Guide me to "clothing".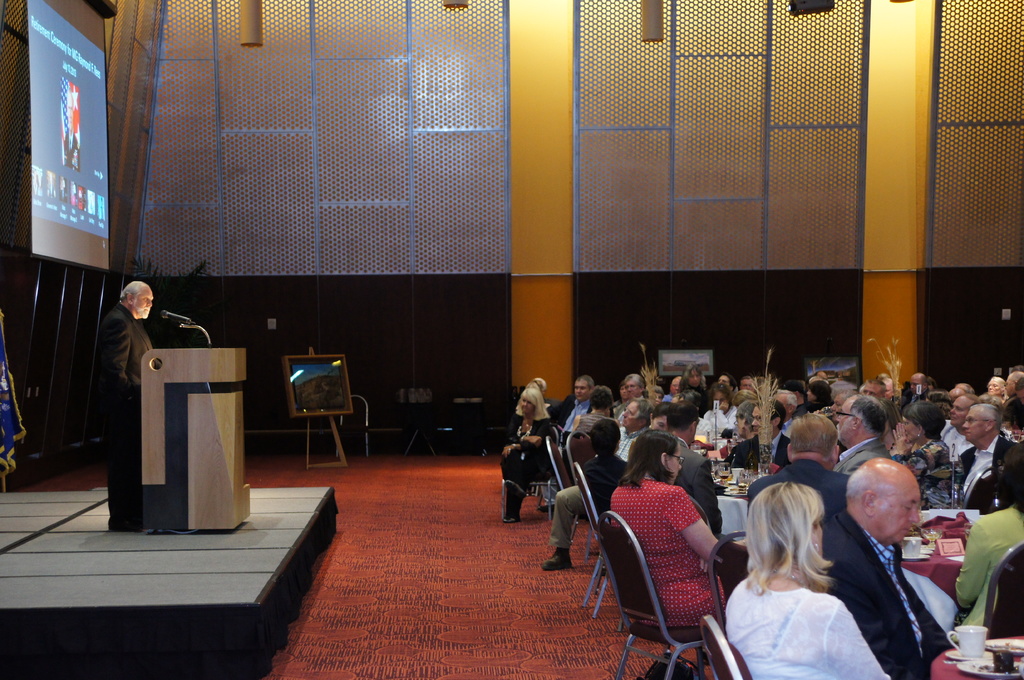
Guidance: <box>947,425,973,457</box>.
